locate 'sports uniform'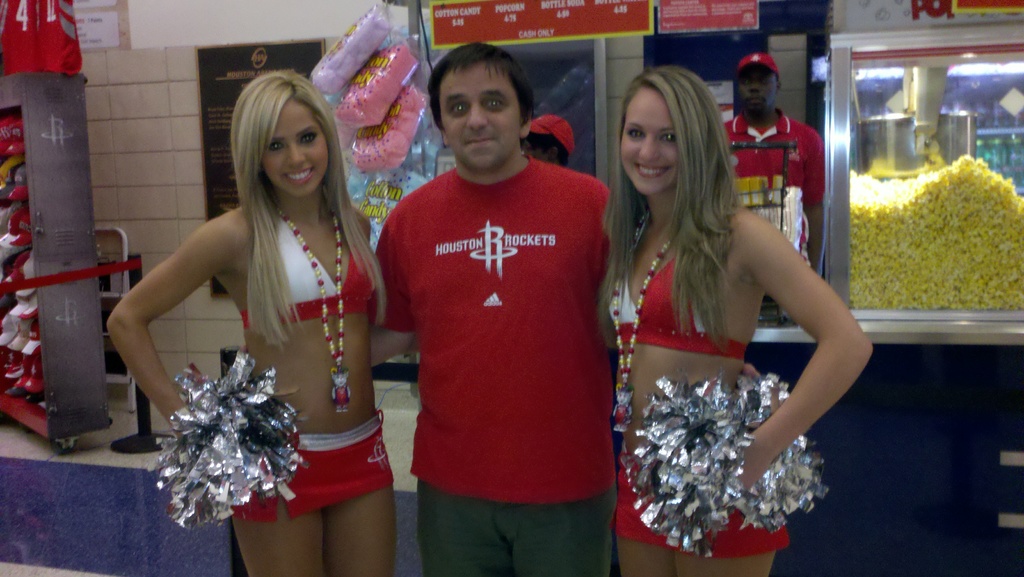
[left=10, top=166, right=26, bottom=195]
